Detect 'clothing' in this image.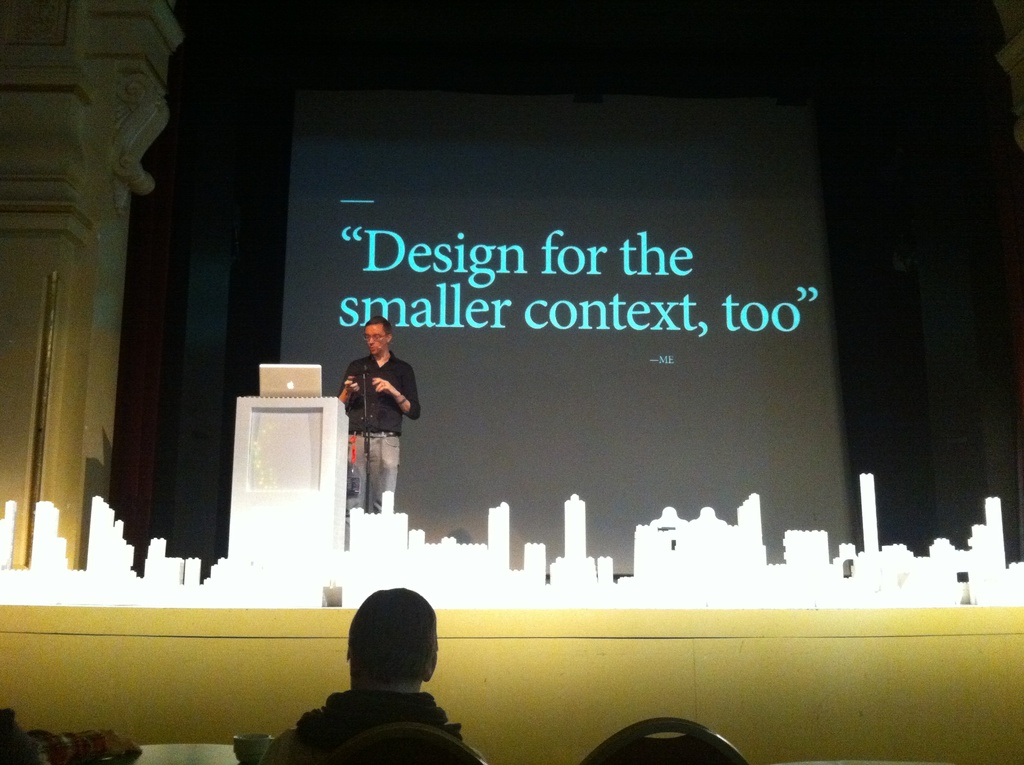
Detection: (x1=332, y1=334, x2=421, y2=531).
